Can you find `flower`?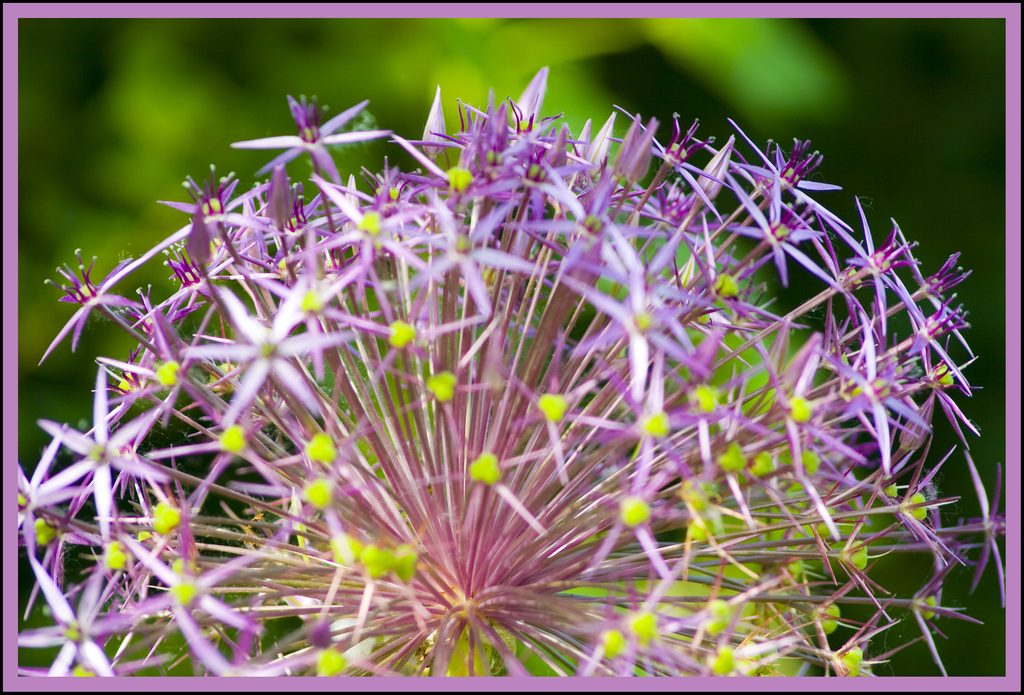
Yes, bounding box: [left=67, top=60, right=932, bottom=680].
